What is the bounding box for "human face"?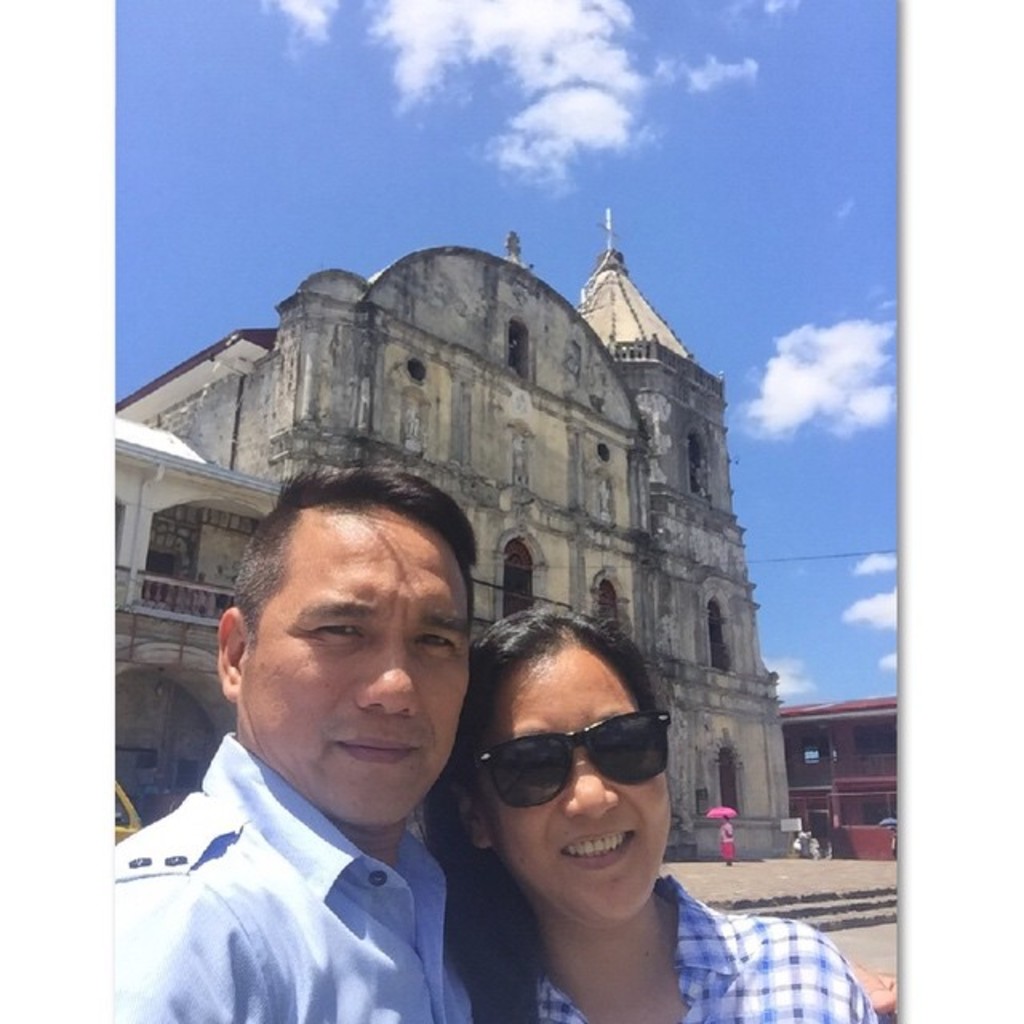
{"x1": 248, "y1": 507, "x2": 475, "y2": 826}.
